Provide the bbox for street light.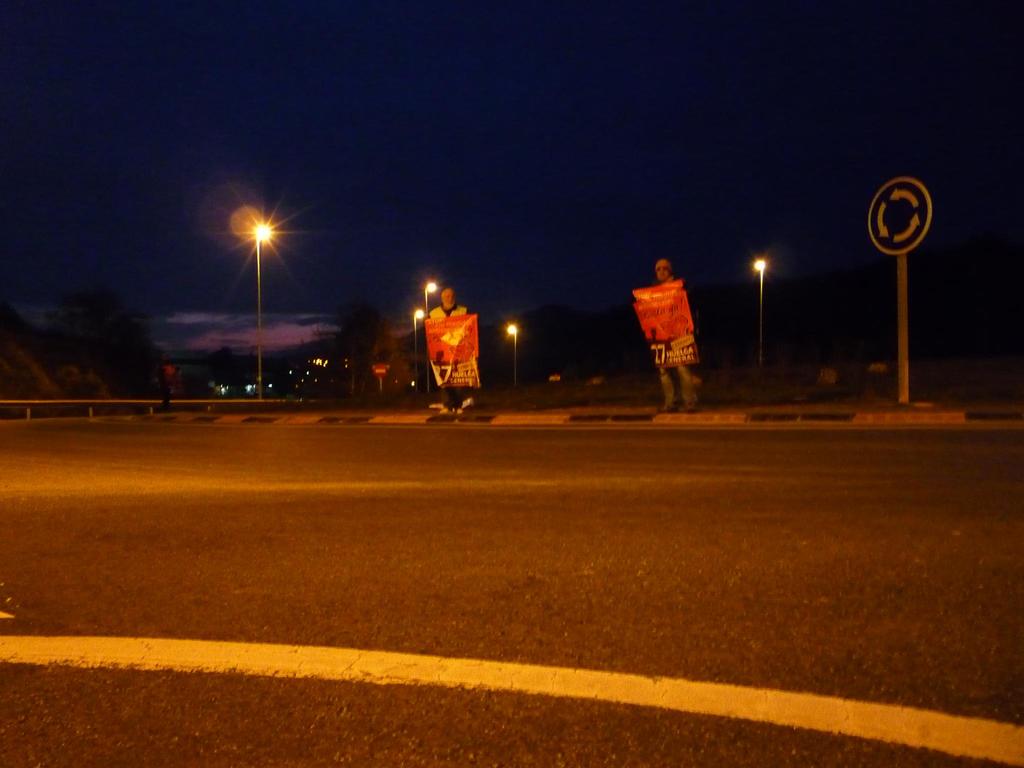
(508,322,518,387).
